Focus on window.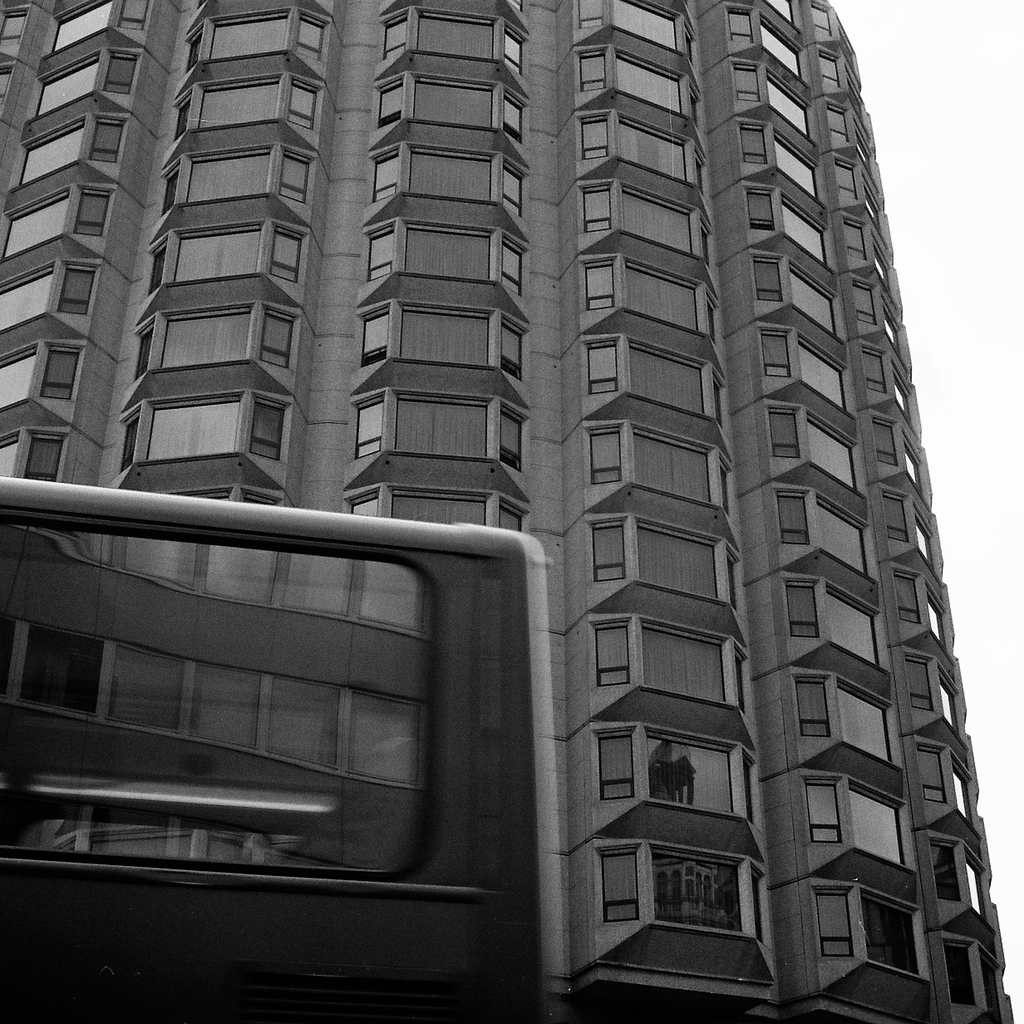
Focused at l=933, t=841, r=984, b=928.
